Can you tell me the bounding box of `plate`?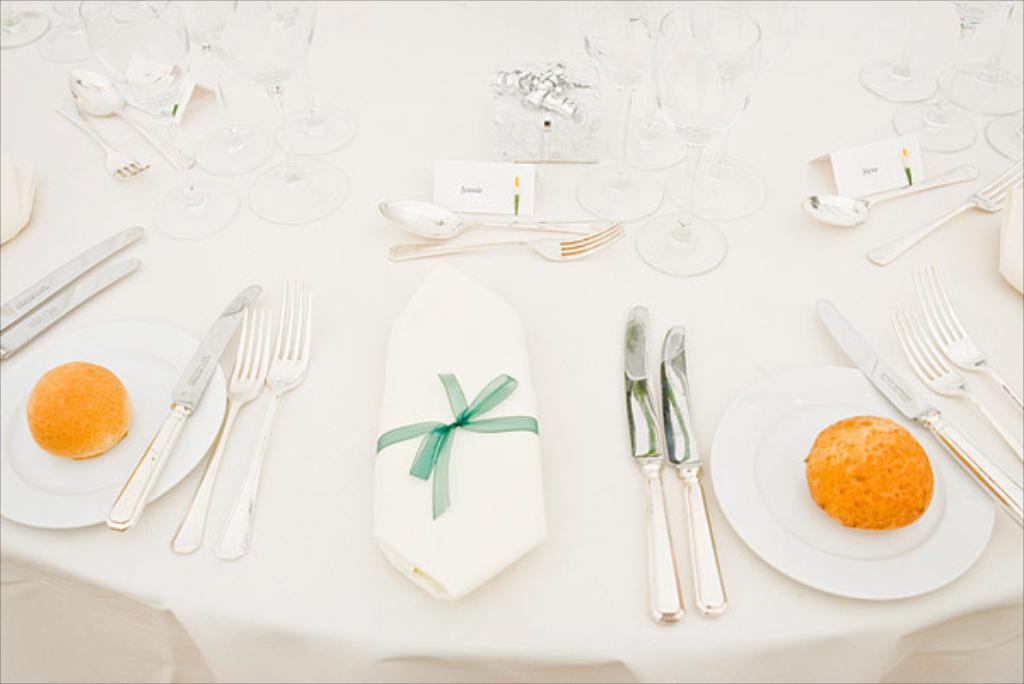
select_region(713, 370, 997, 628).
